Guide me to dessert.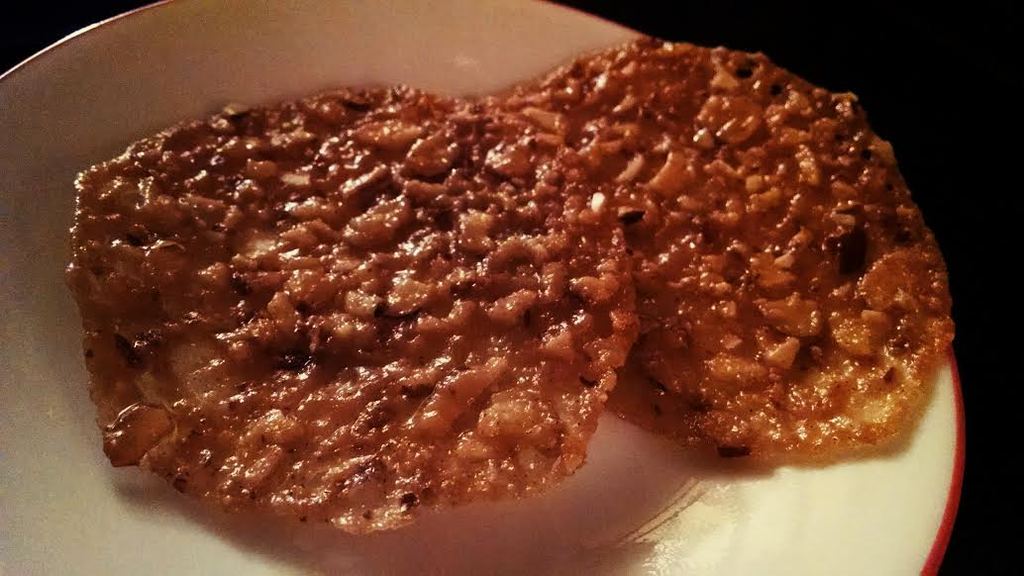
Guidance: box(501, 24, 966, 442).
